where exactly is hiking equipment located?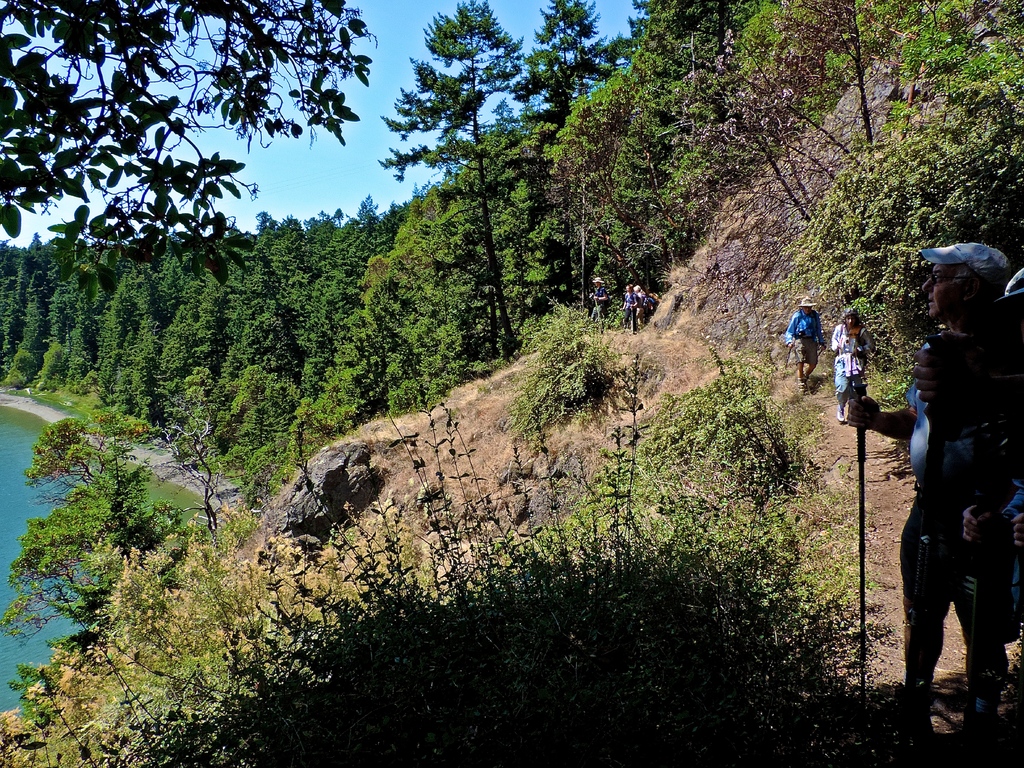
Its bounding box is (left=852, top=383, right=867, bottom=710).
